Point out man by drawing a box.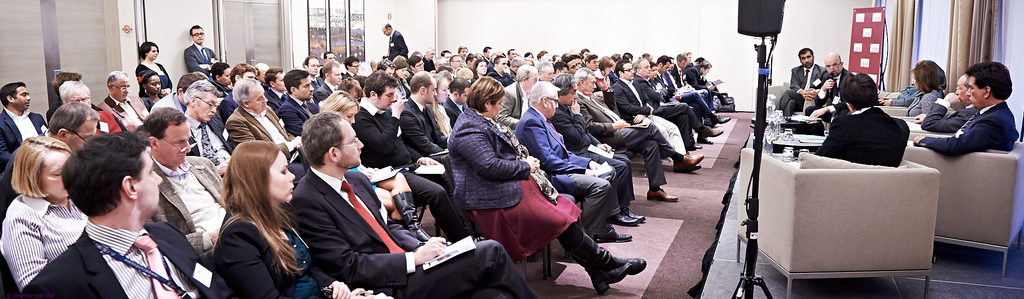
locate(804, 51, 857, 124).
